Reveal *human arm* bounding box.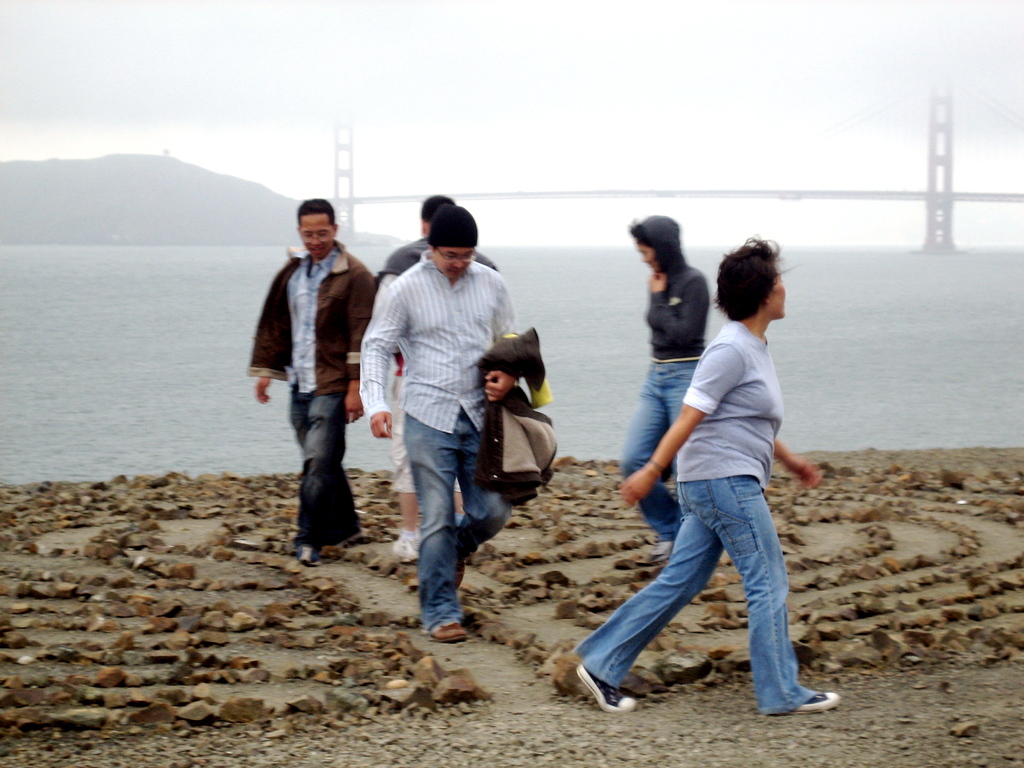
Revealed: rect(771, 437, 823, 495).
